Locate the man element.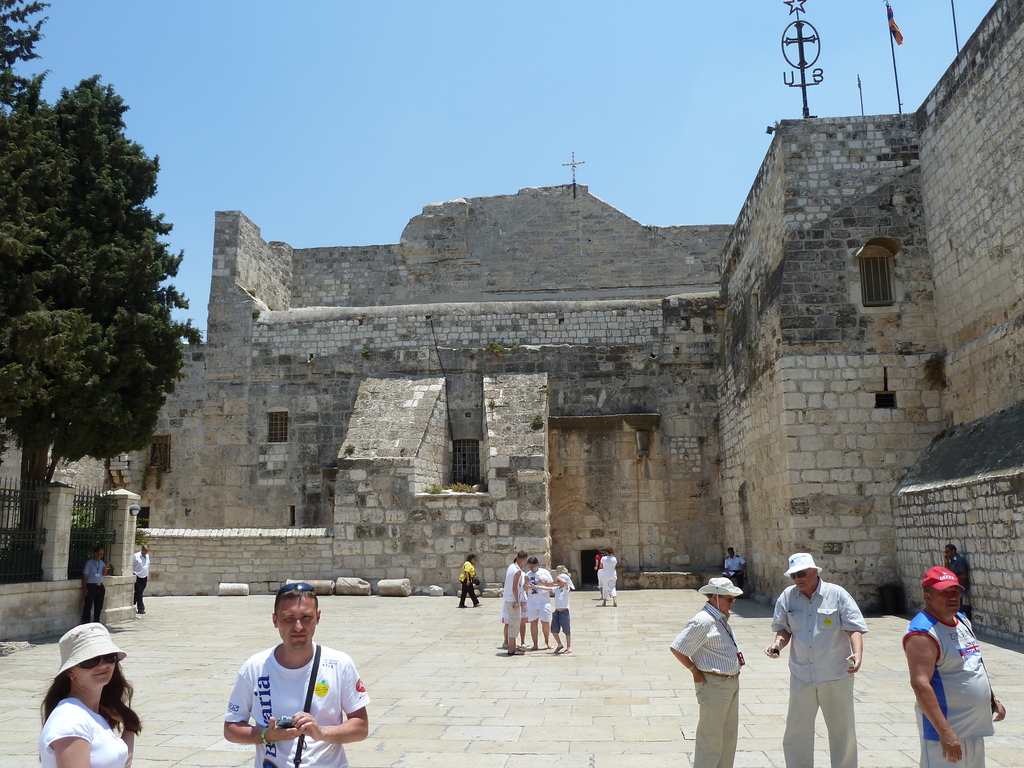
Element bbox: {"x1": 662, "y1": 572, "x2": 738, "y2": 767}.
